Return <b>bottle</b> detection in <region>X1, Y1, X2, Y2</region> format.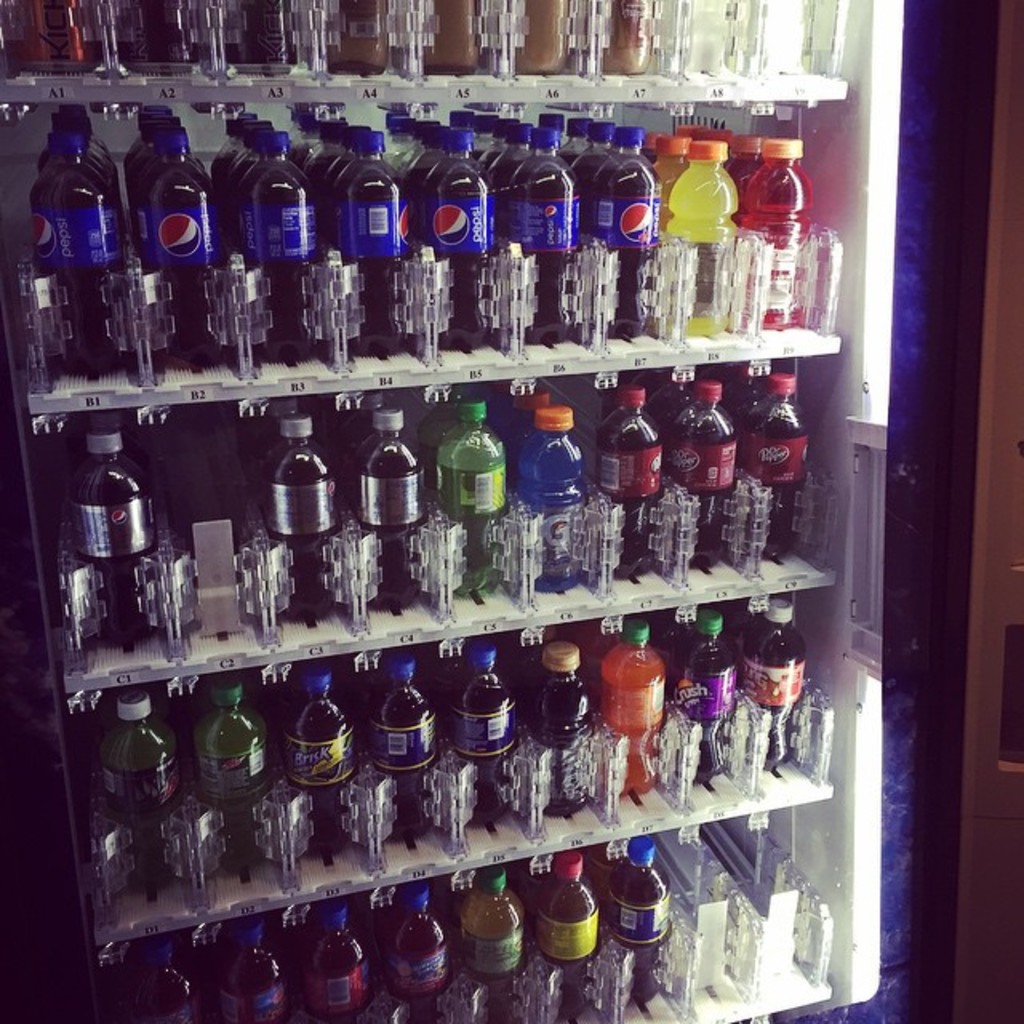
<region>694, 131, 821, 341</region>.
